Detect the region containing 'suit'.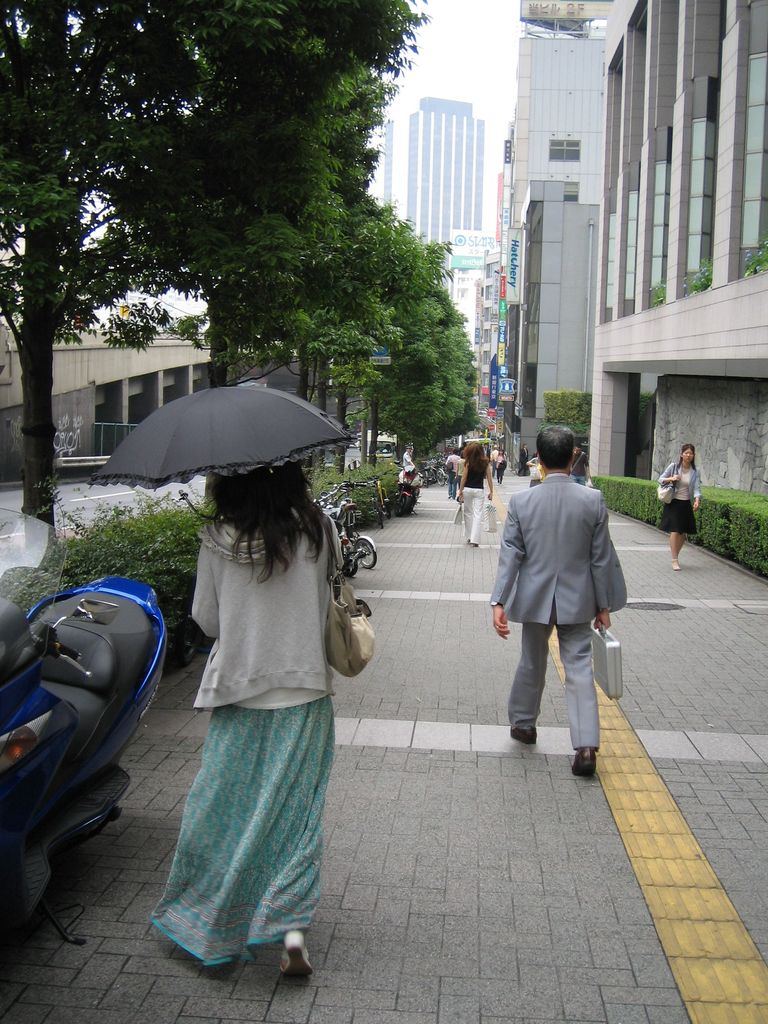
<region>502, 454, 628, 760</region>.
